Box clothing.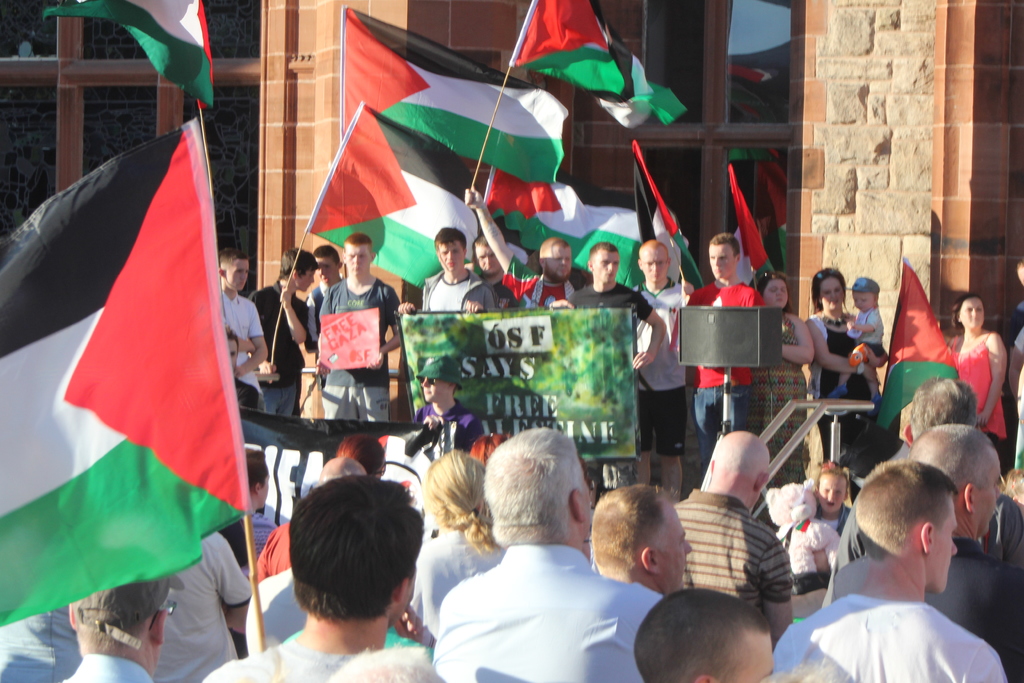
(x1=787, y1=555, x2=993, y2=679).
